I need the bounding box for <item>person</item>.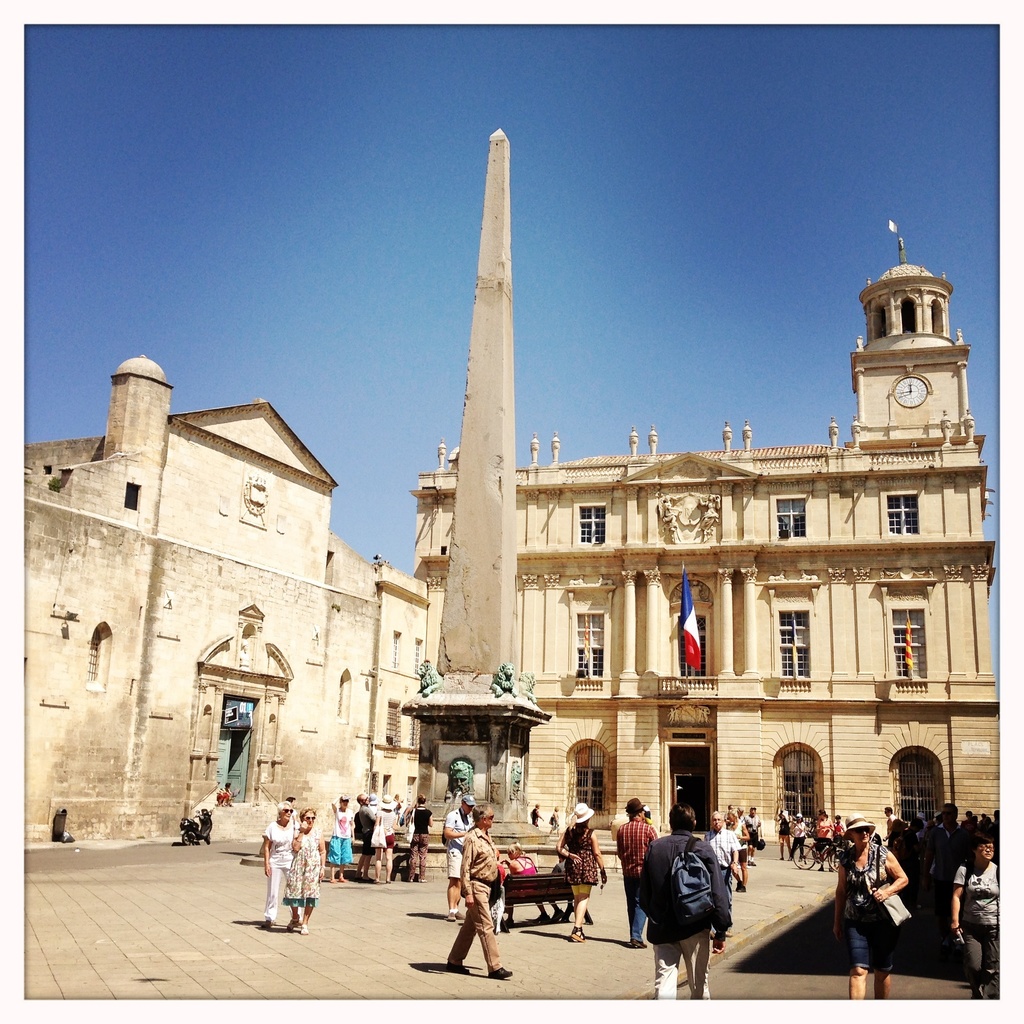
Here it is: 948, 829, 1012, 1008.
